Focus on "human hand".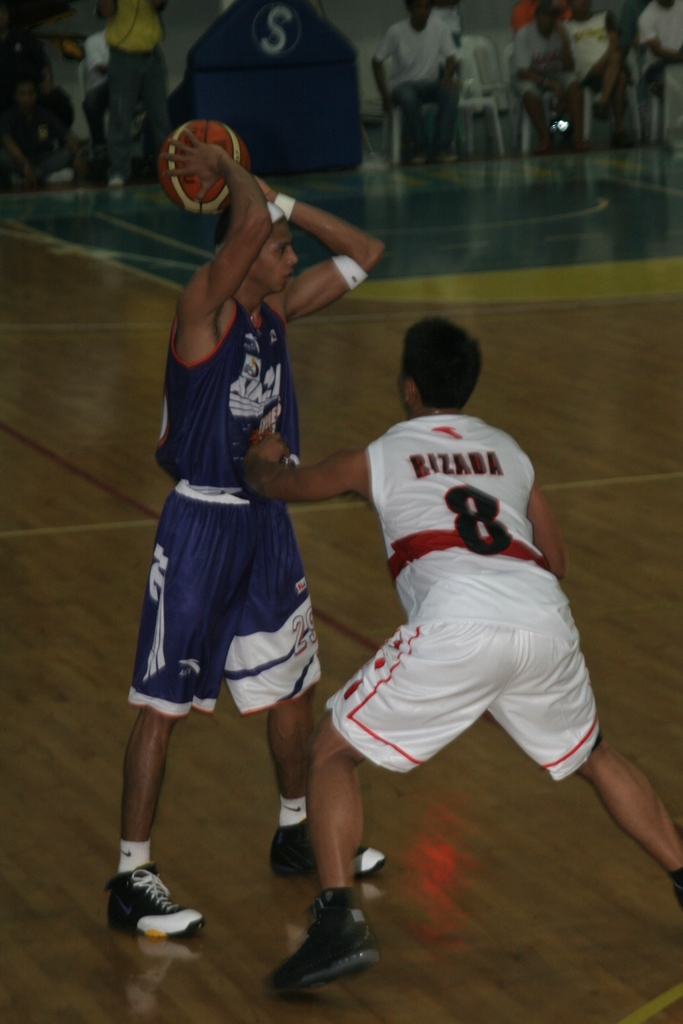
Focused at {"left": 245, "top": 428, "right": 291, "bottom": 468}.
